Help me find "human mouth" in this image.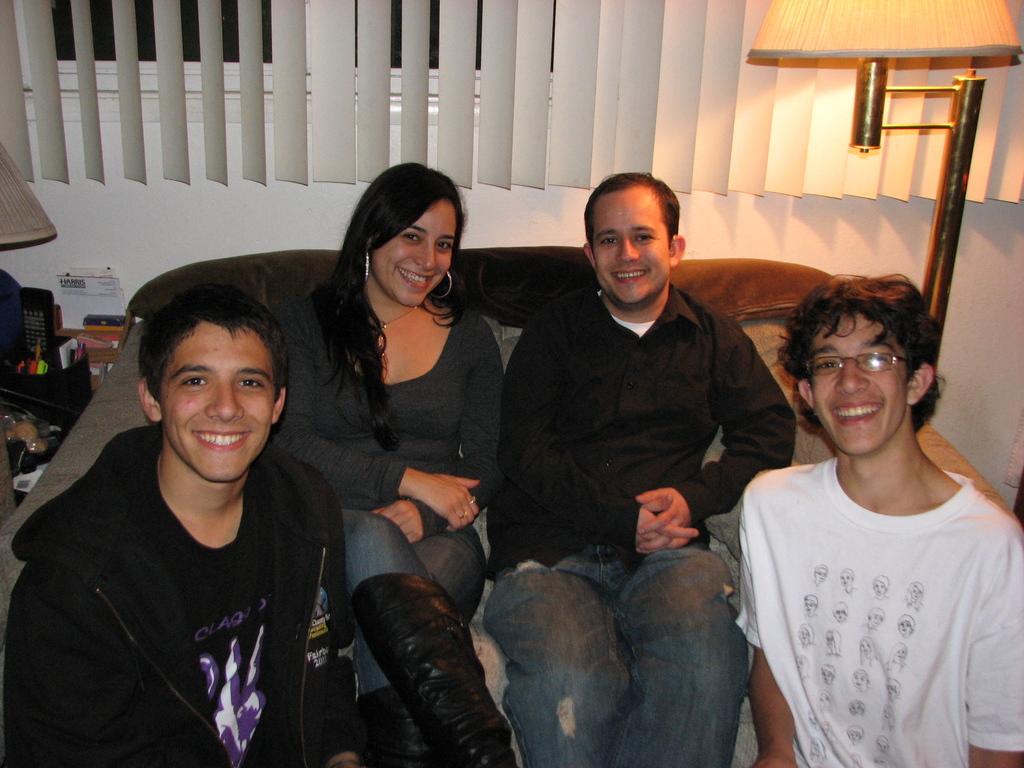
Found it: detection(401, 265, 436, 292).
